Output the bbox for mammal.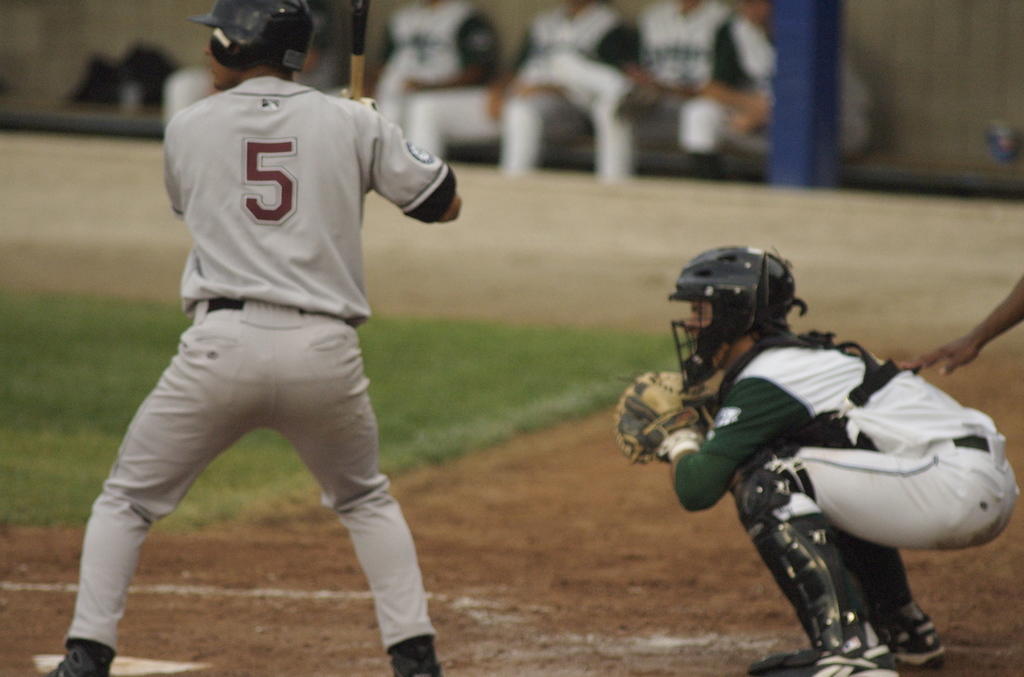
35:42:415:674.
